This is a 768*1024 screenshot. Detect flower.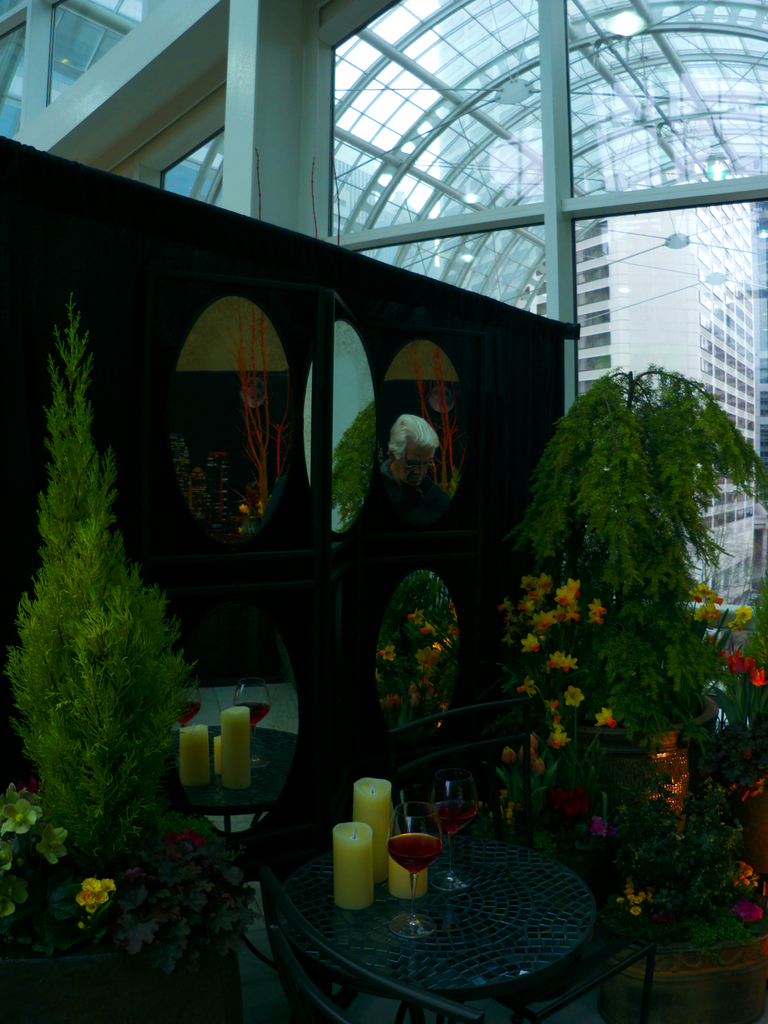
region(568, 679, 580, 700).
